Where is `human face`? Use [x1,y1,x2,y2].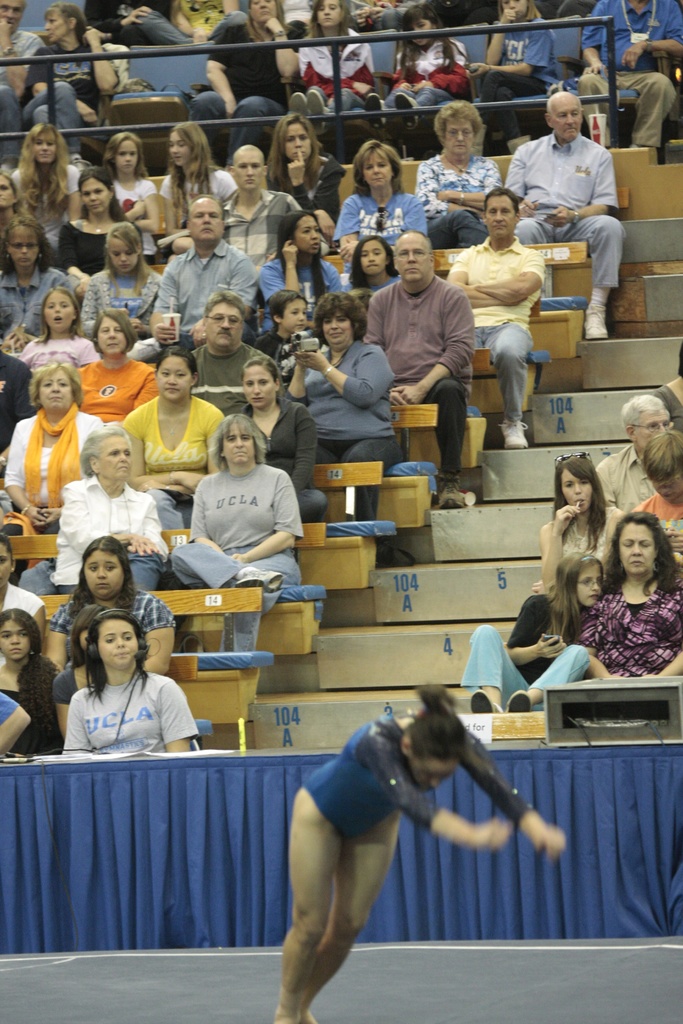
[112,135,140,173].
